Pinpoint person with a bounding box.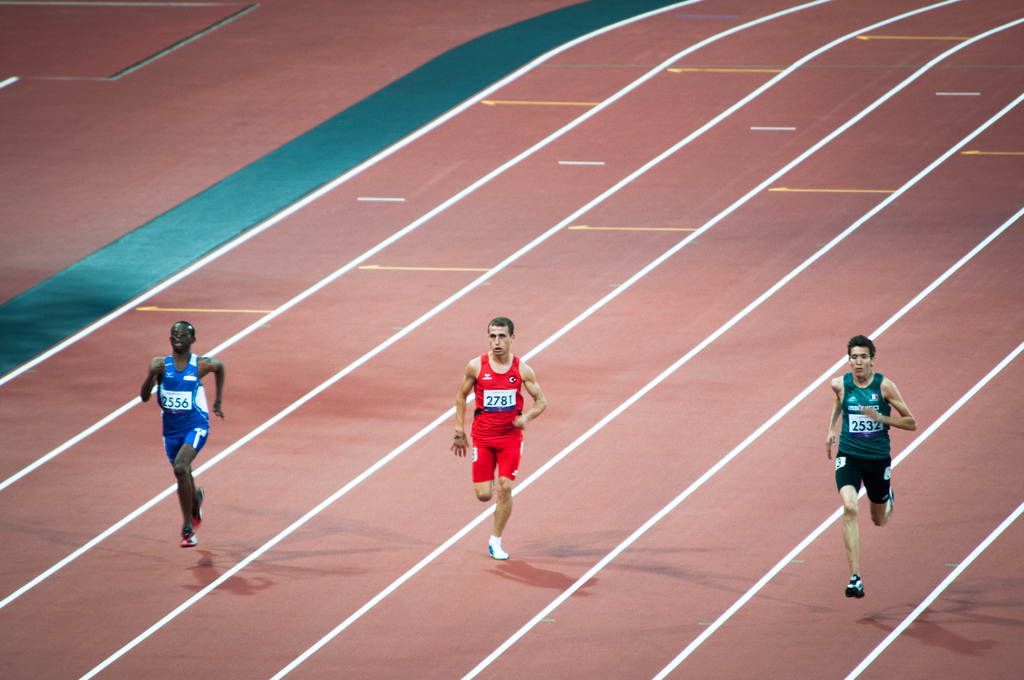
{"left": 455, "top": 318, "right": 544, "bottom": 559}.
